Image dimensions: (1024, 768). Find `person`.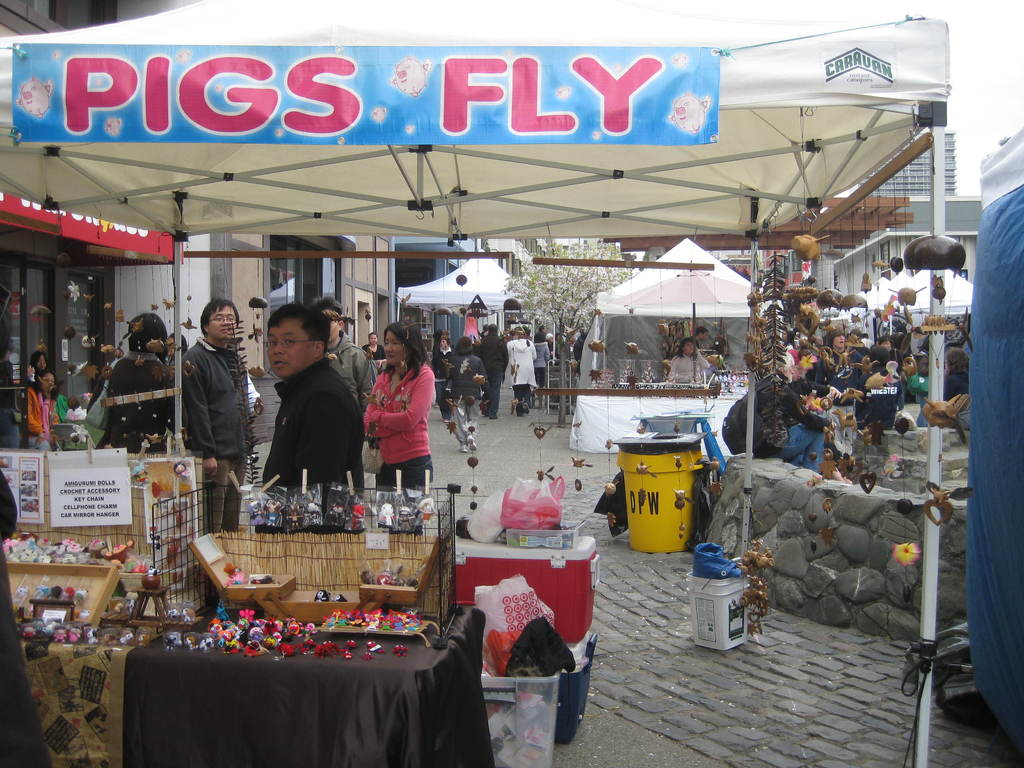
31 348 50 373.
